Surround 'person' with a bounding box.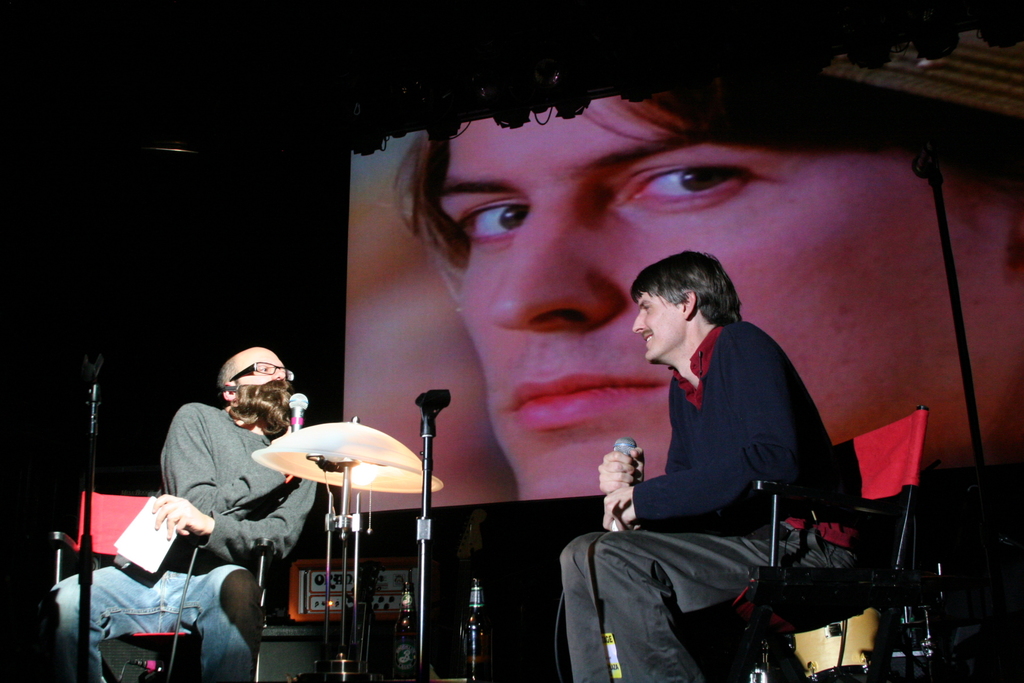
locate(378, 90, 1023, 500).
